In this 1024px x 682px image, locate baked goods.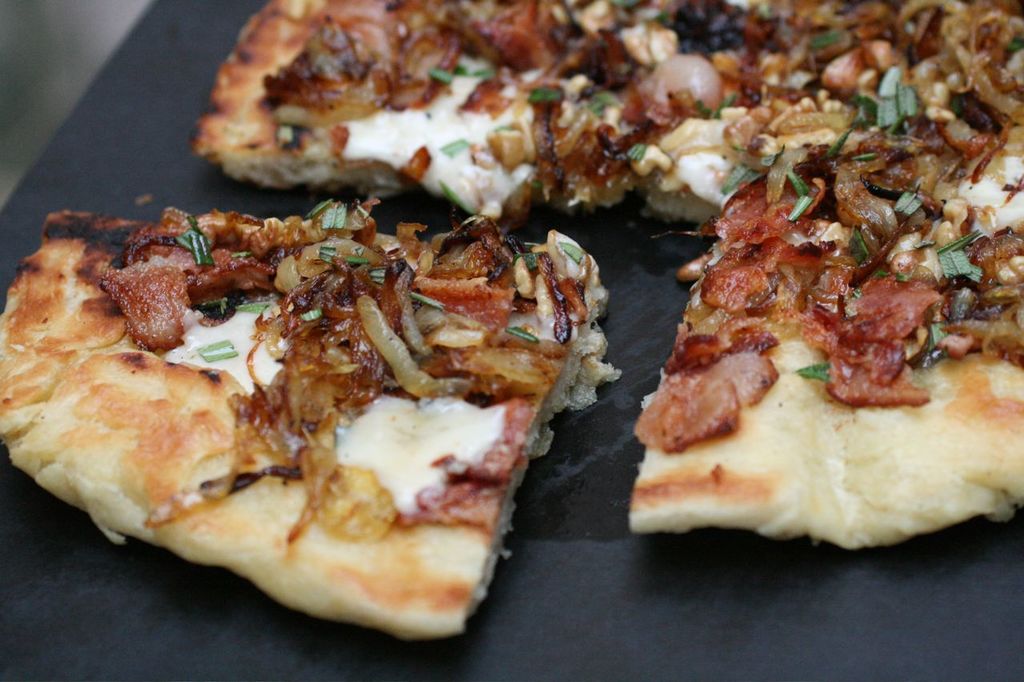
Bounding box: {"left": 0, "top": 199, "right": 622, "bottom": 640}.
